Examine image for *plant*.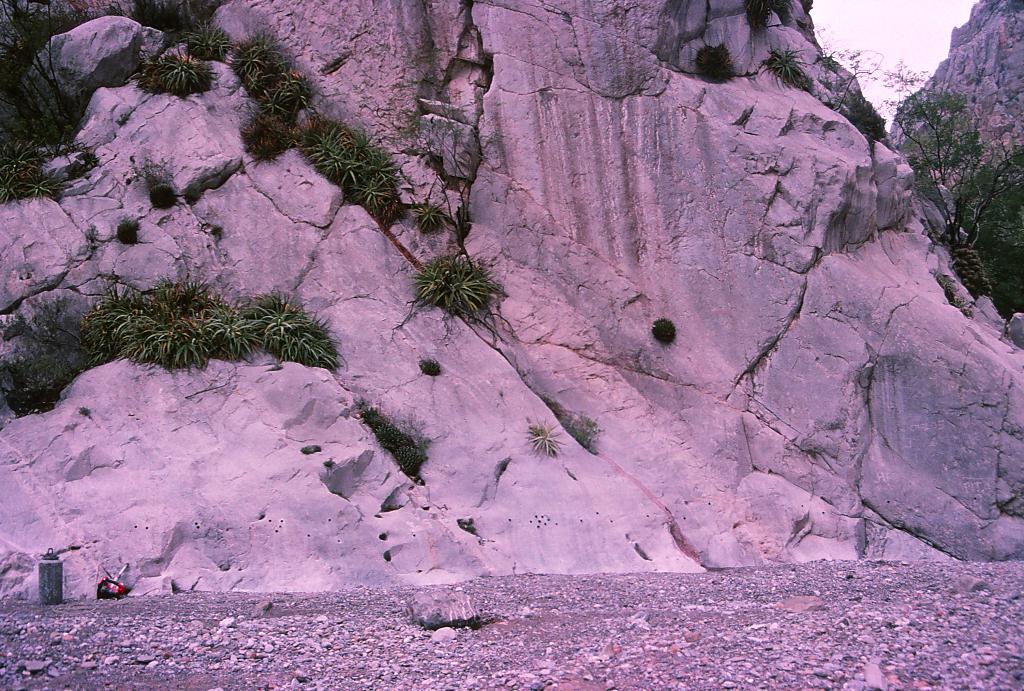
Examination result: 406:245:510:345.
